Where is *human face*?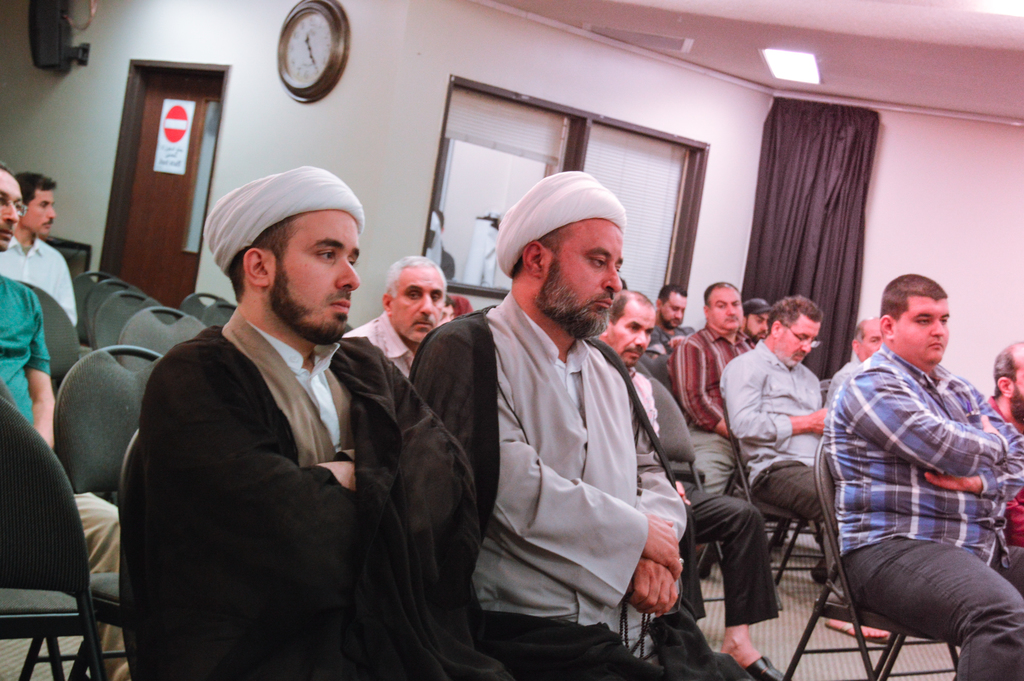
<region>270, 210, 360, 343</region>.
